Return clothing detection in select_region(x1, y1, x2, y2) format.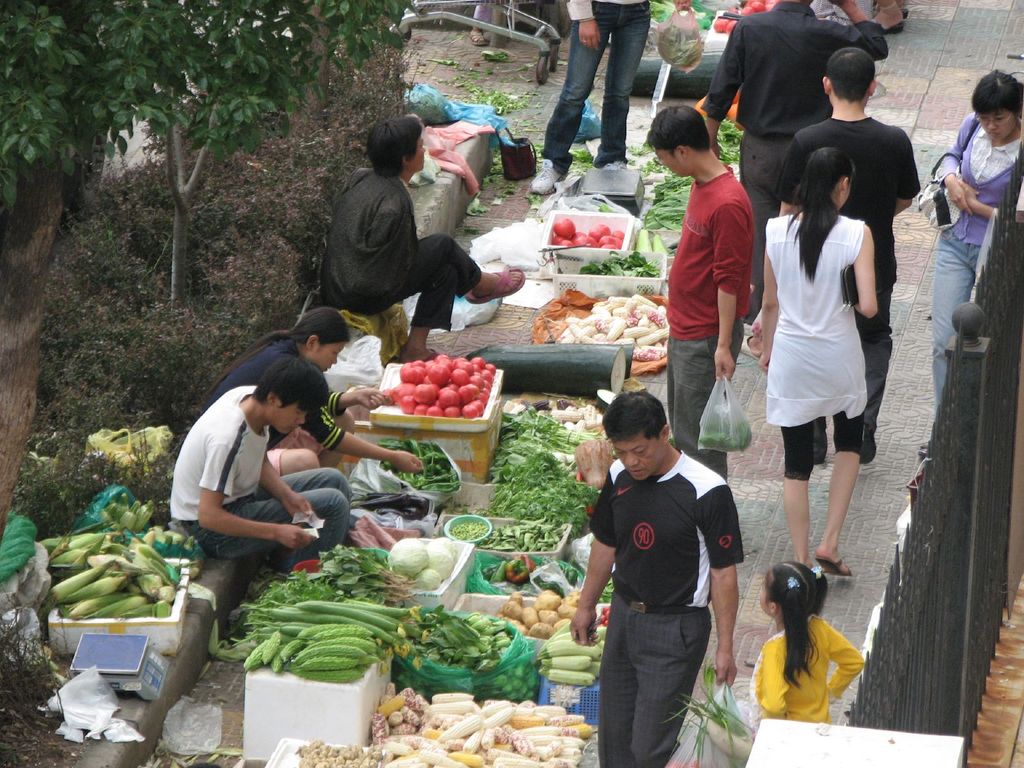
select_region(588, 443, 742, 767).
